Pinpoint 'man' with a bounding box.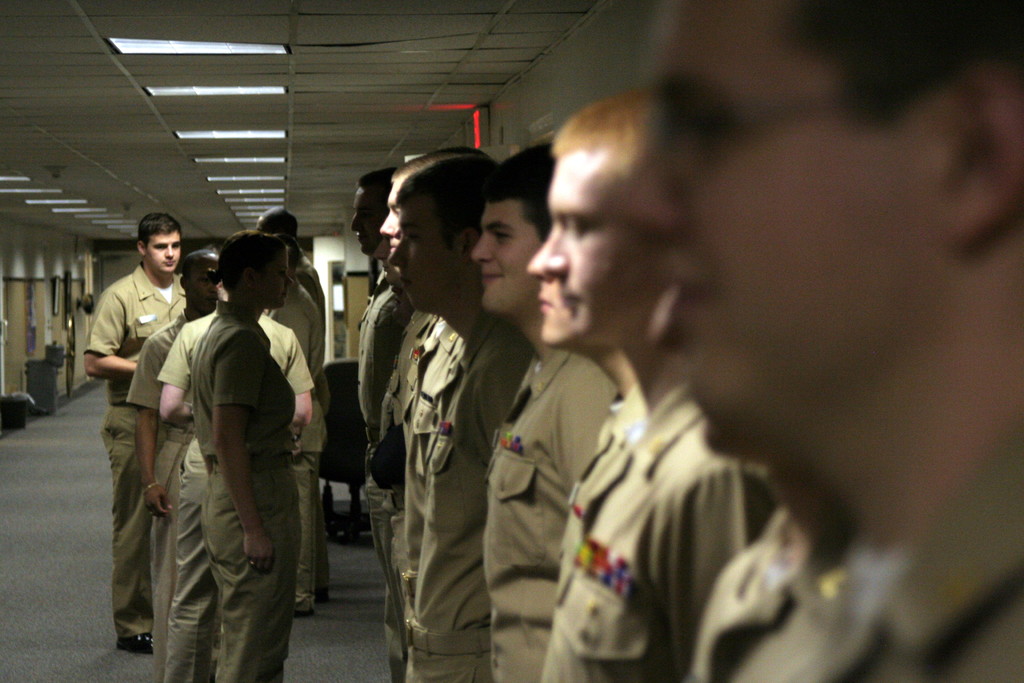
(526, 247, 628, 590).
